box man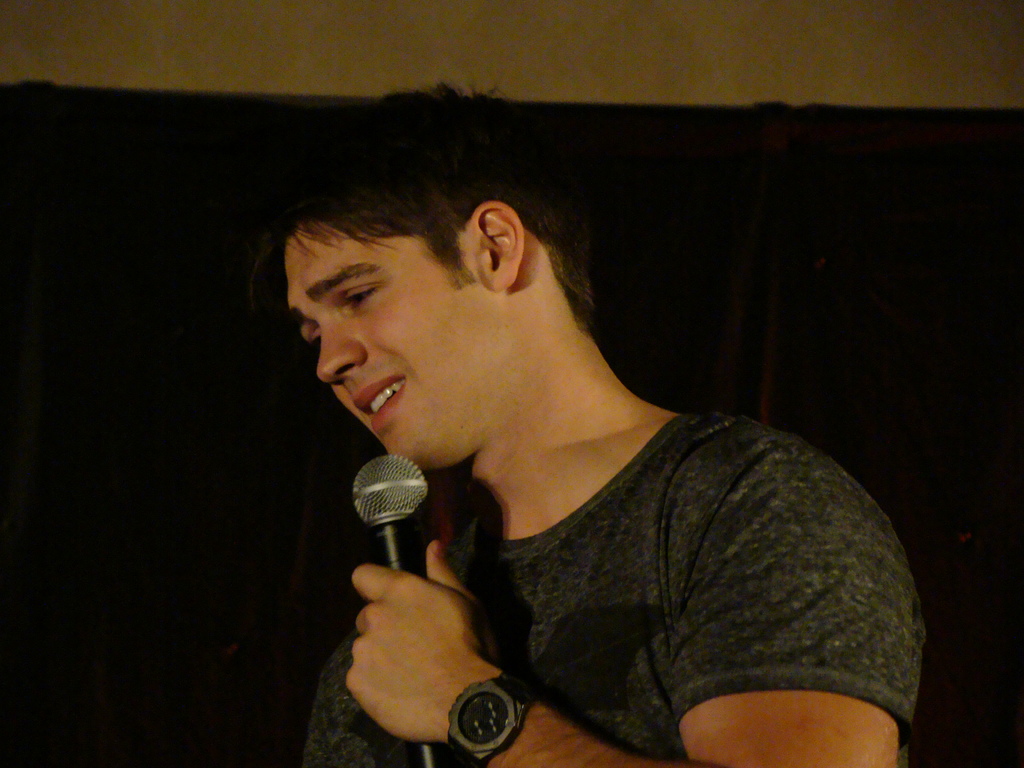
box=[175, 104, 938, 746]
